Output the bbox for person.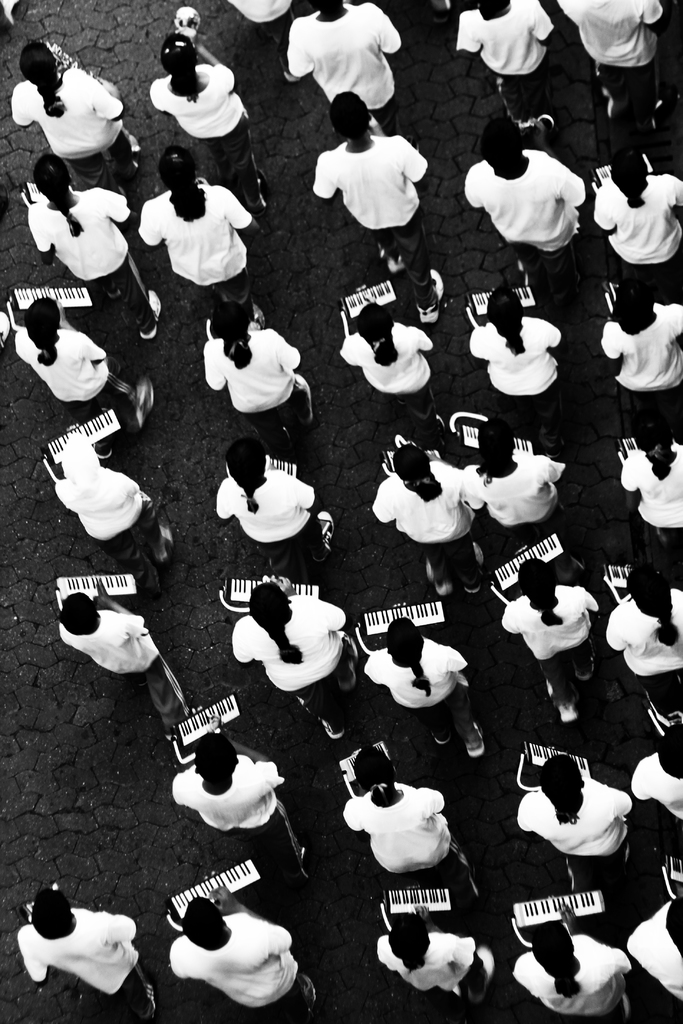
{"x1": 627, "y1": 855, "x2": 682, "y2": 1005}.
